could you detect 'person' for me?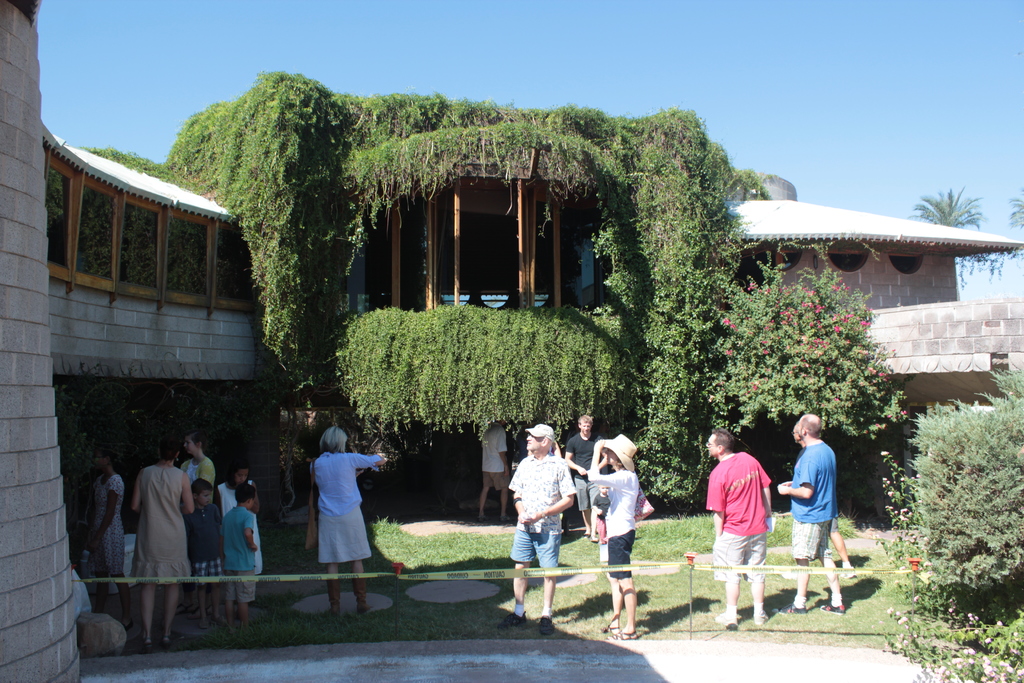
Detection result: region(190, 477, 220, 625).
